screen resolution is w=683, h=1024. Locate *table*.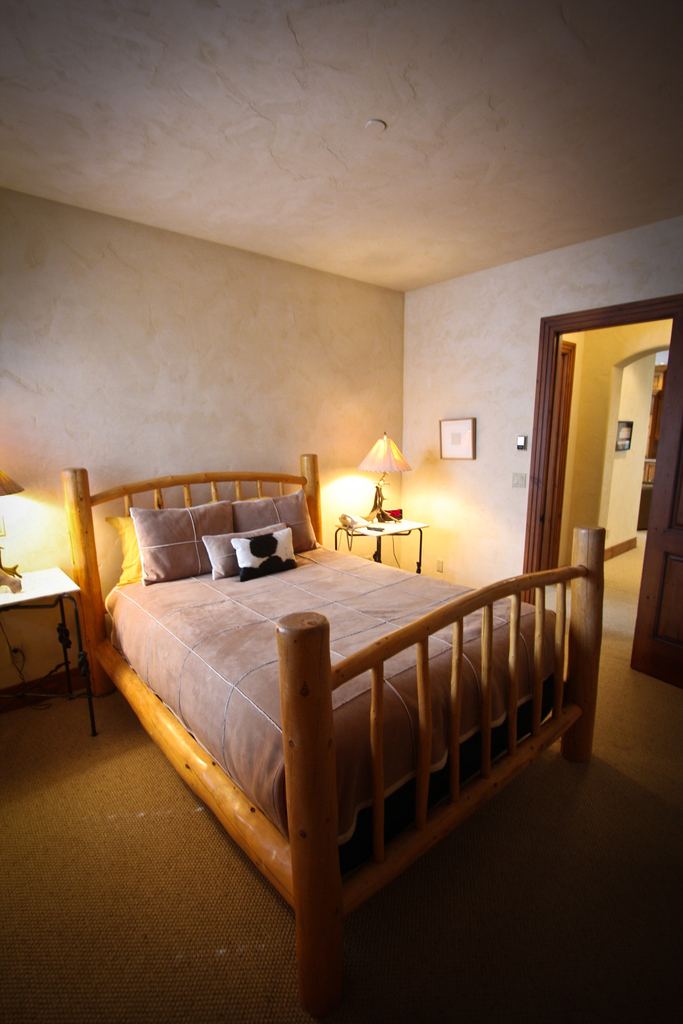
334, 511, 429, 575.
